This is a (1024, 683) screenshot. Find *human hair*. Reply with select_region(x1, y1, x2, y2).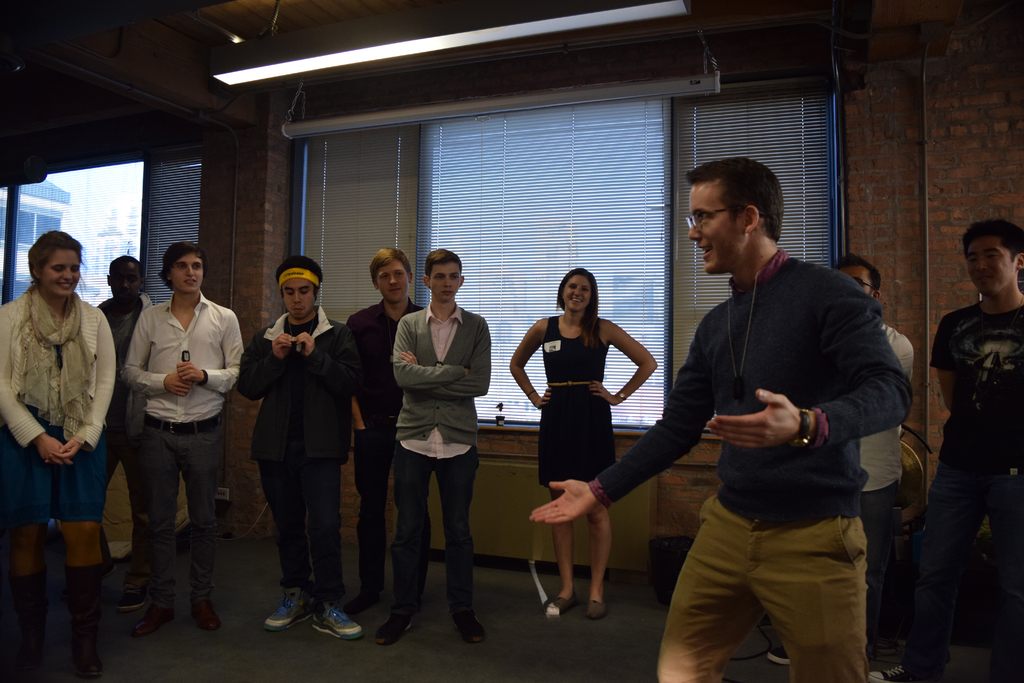
select_region(424, 247, 461, 290).
